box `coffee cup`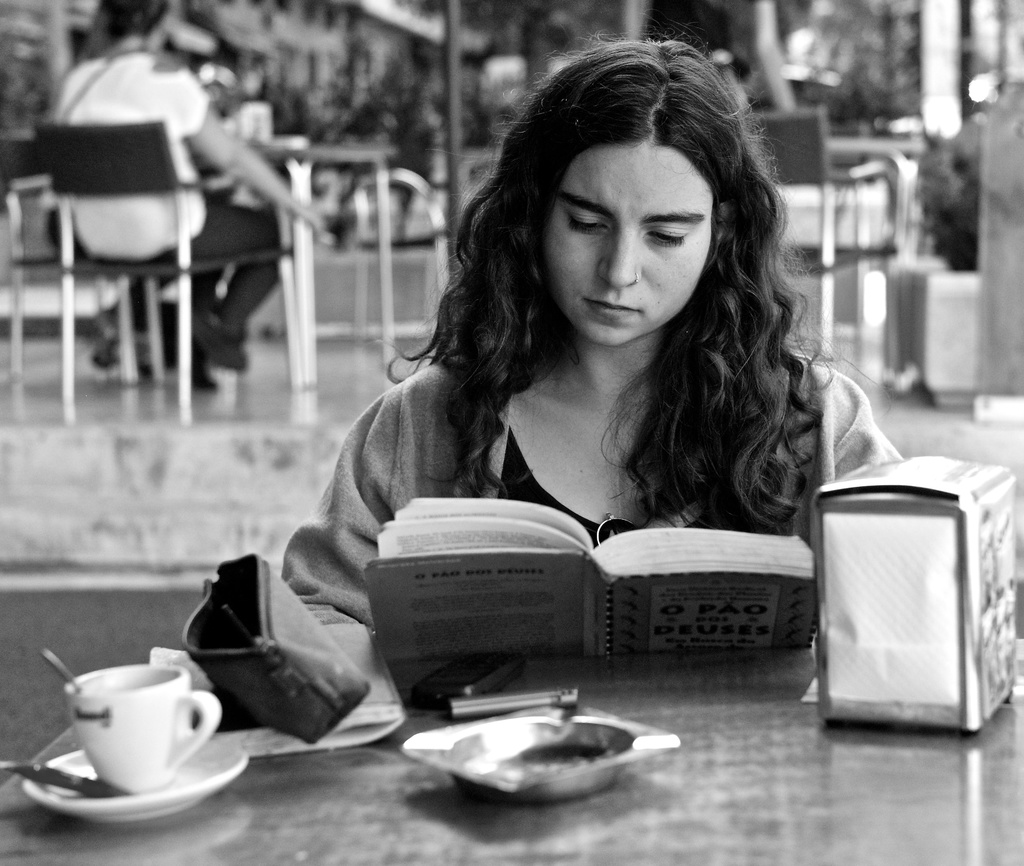
box=[57, 661, 220, 795]
